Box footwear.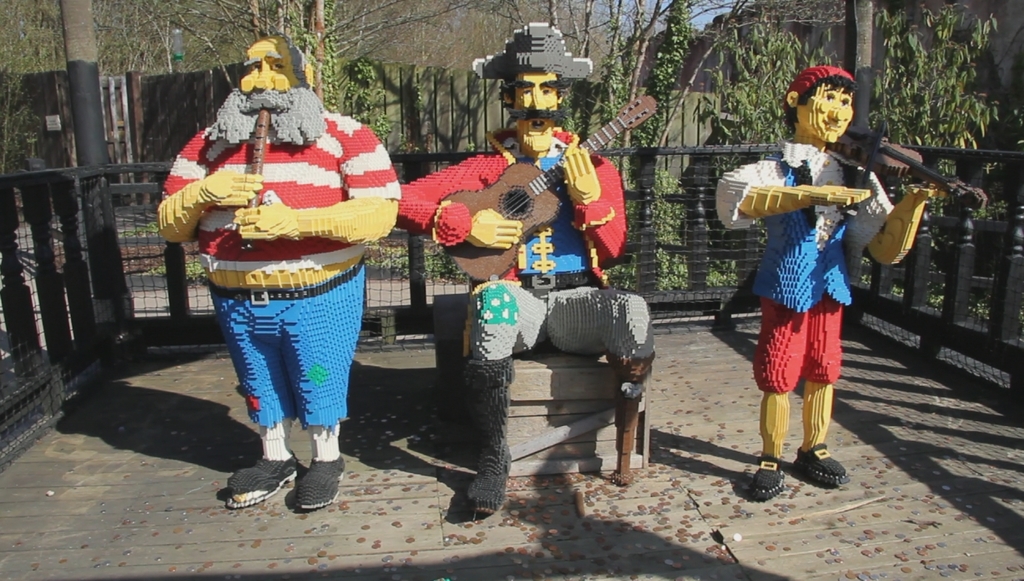
l=288, t=454, r=341, b=512.
